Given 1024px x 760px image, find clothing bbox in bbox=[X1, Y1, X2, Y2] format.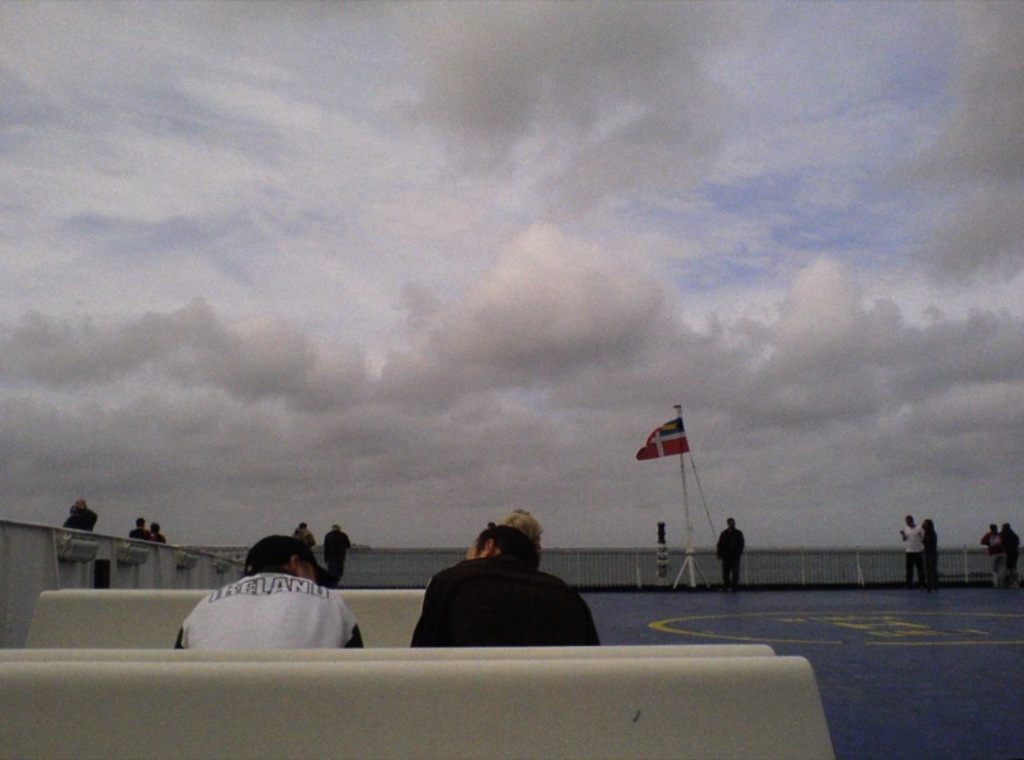
bbox=[897, 522, 929, 590].
